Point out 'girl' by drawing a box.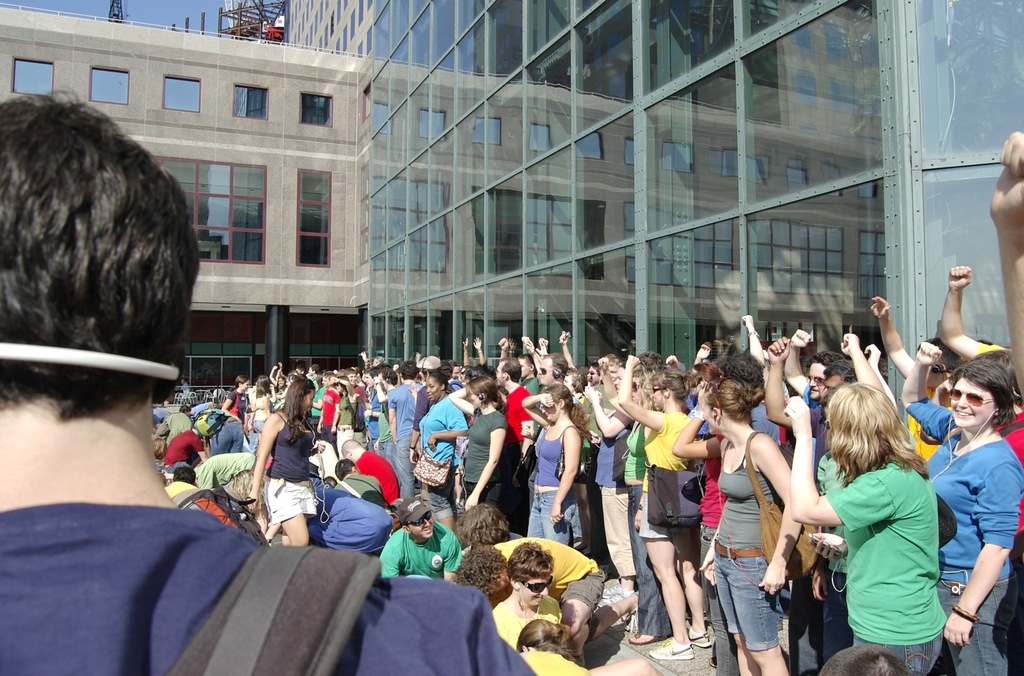
{"left": 247, "top": 376, "right": 263, "bottom": 457}.
